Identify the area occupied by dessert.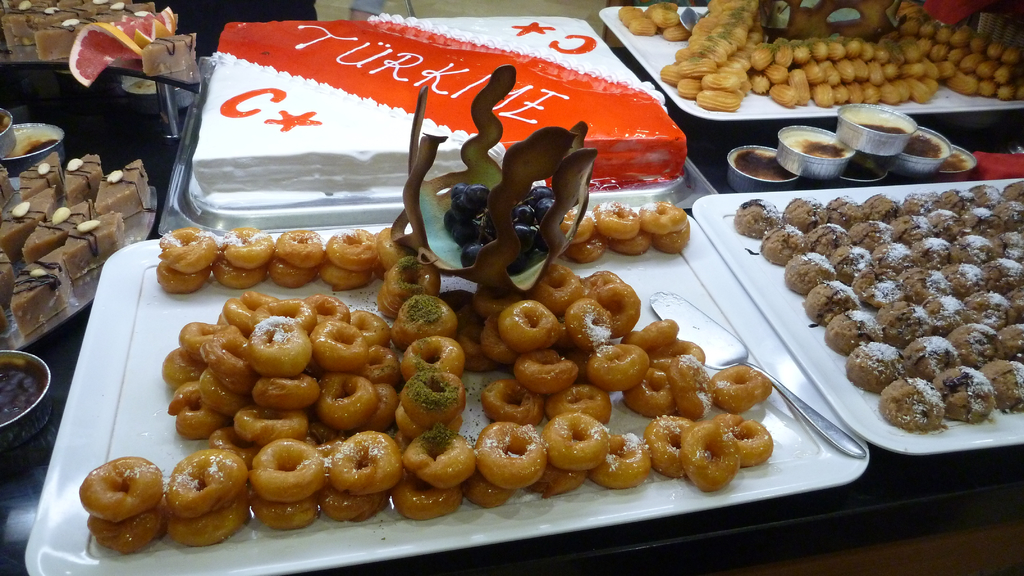
Area: 477/293/538/358.
